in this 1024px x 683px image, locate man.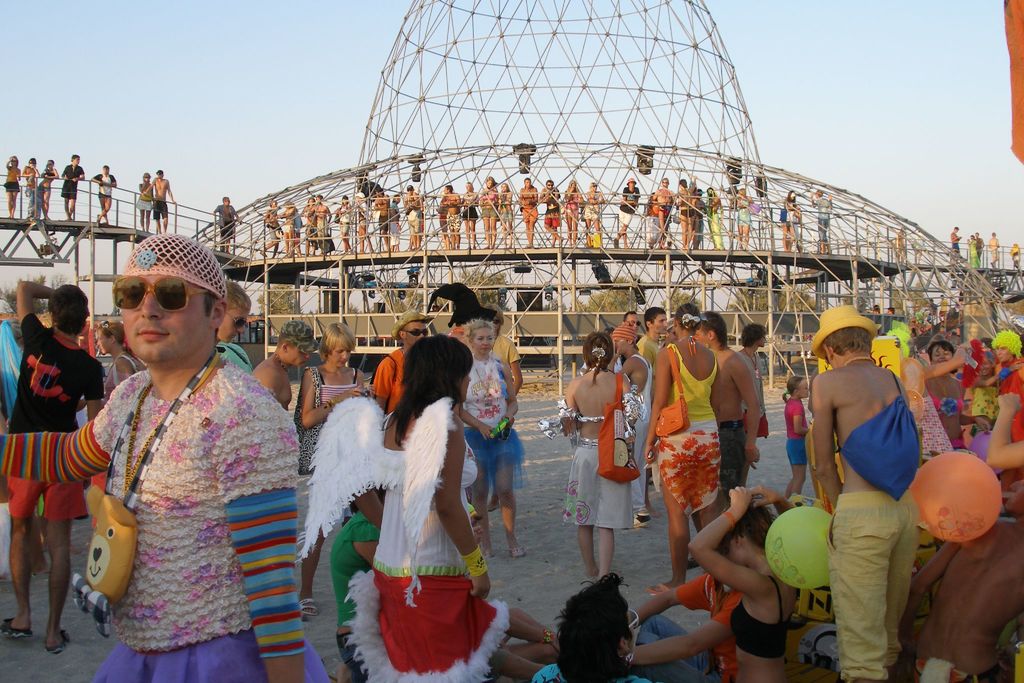
Bounding box: 59,156,86,216.
